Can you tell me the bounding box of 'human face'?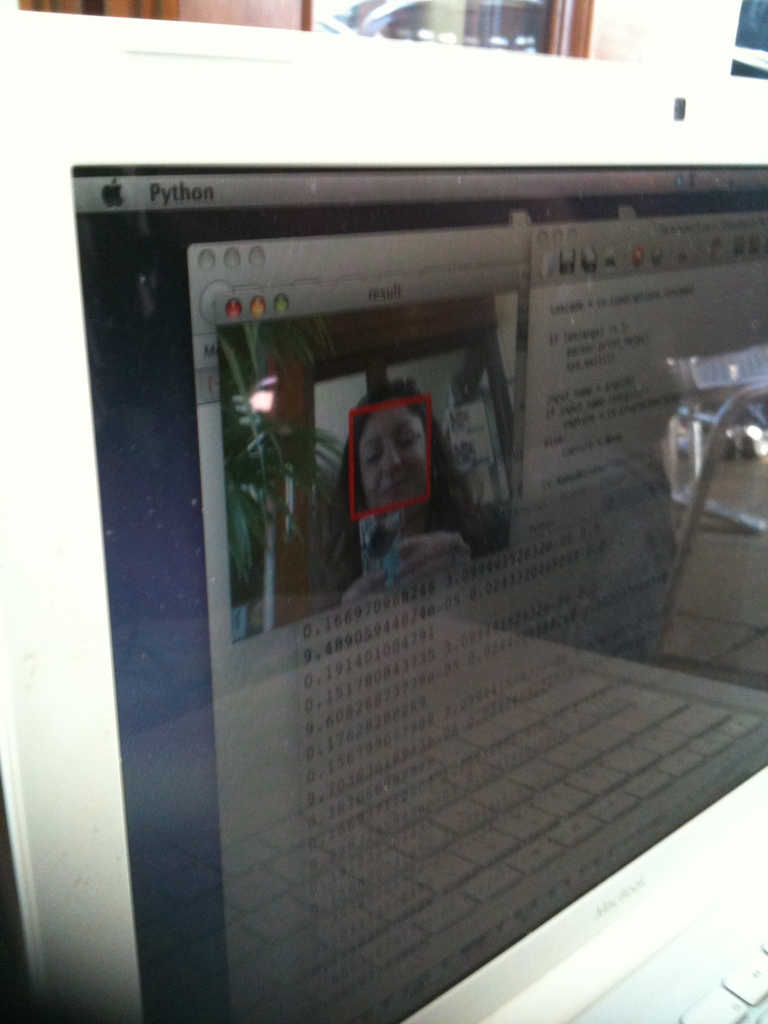
l=349, t=403, r=433, b=524.
